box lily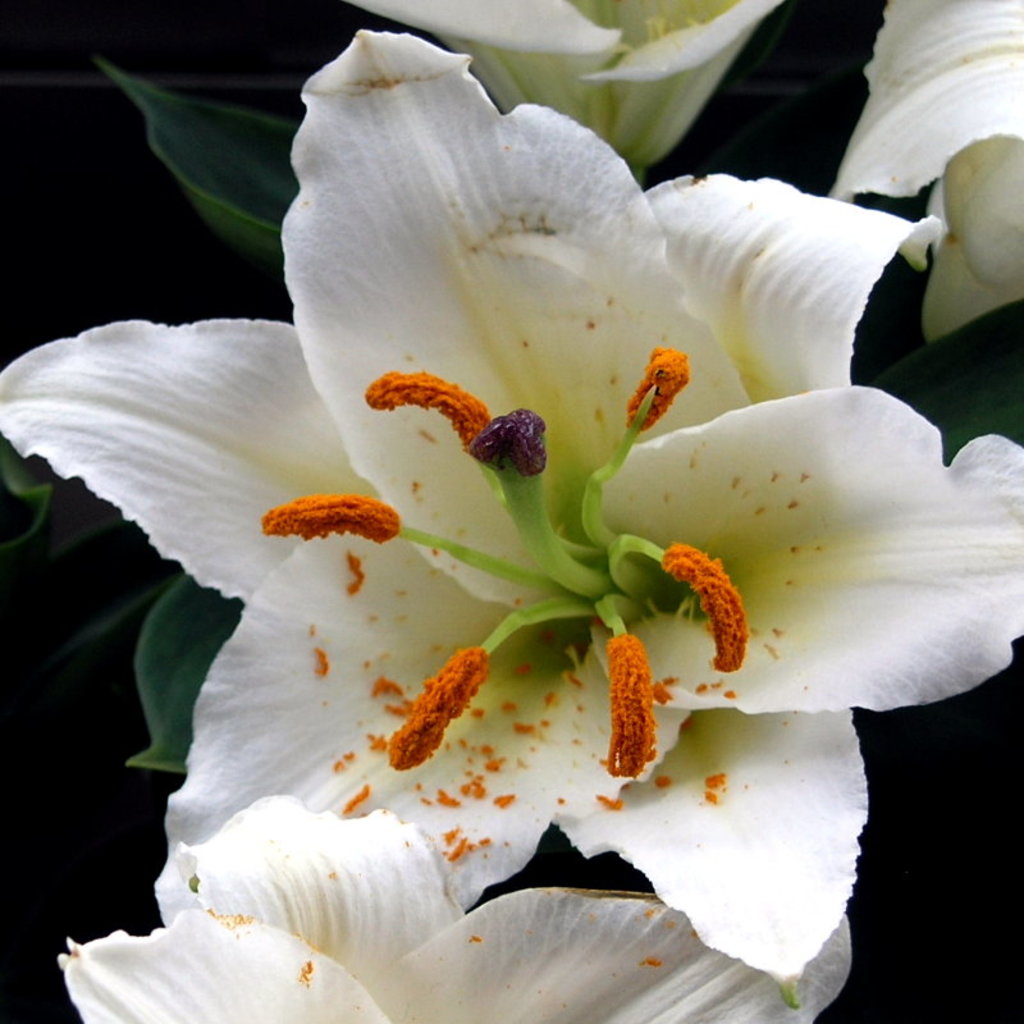
box=[0, 24, 1023, 1012]
